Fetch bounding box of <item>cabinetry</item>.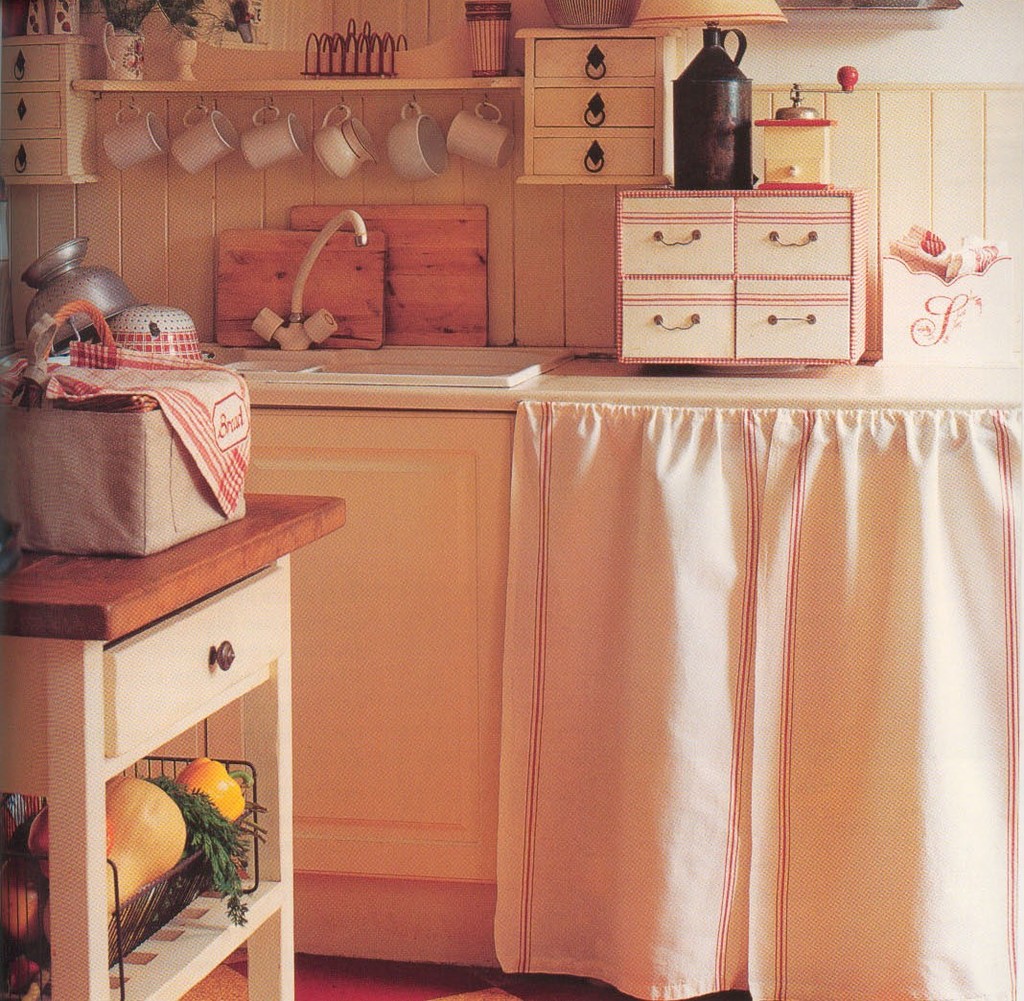
Bbox: [0,35,101,181].
